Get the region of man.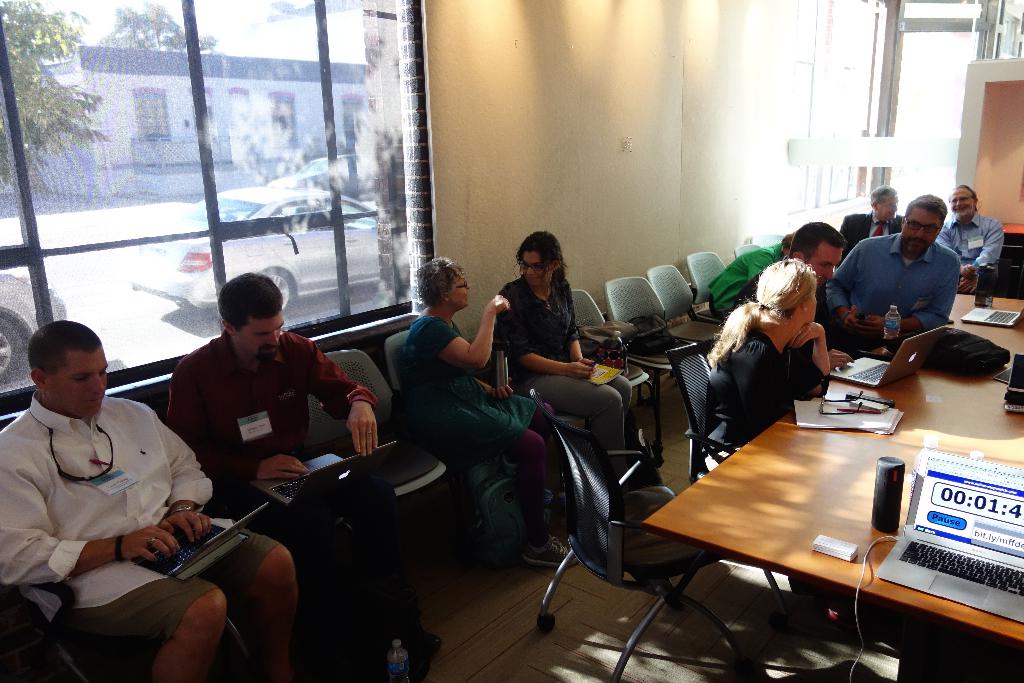
(163,270,446,682).
